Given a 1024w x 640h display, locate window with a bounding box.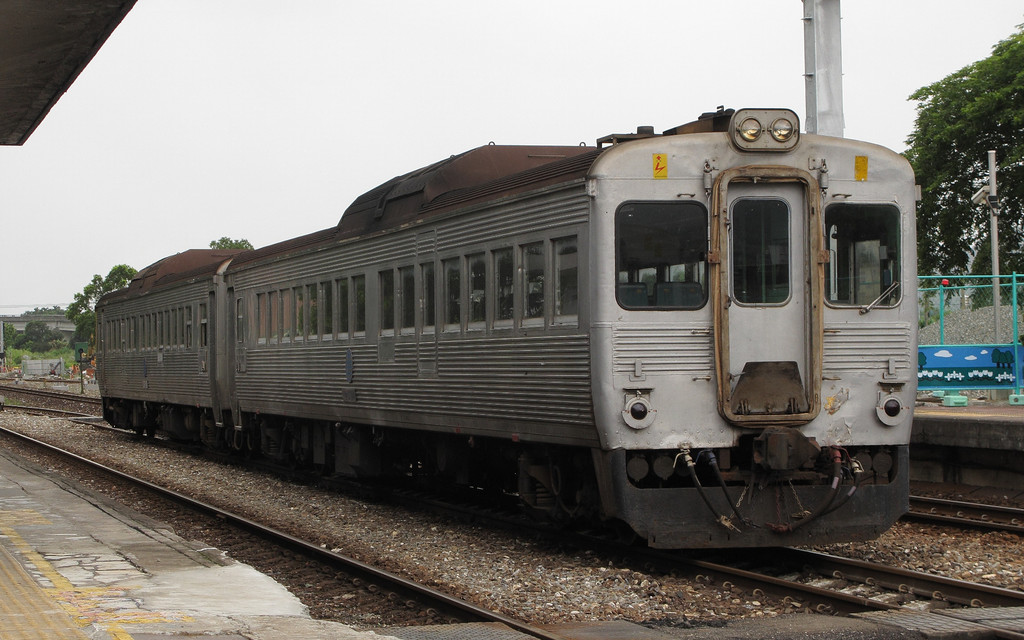
Located: crop(828, 203, 902, 307).
